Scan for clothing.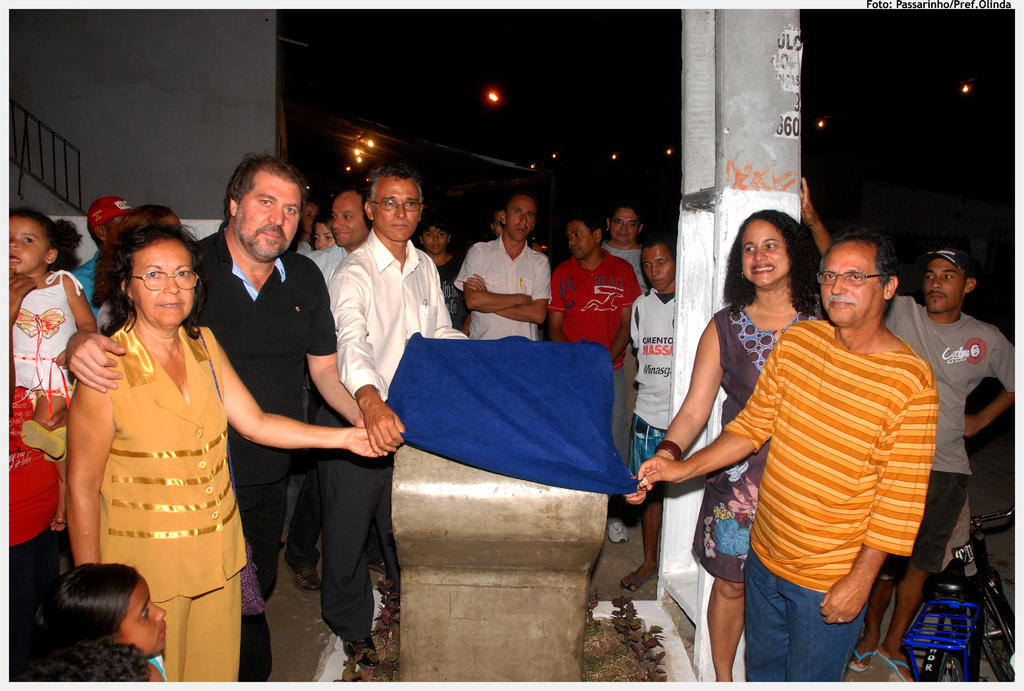
Scan result: rect(713, 274, 957, 690).
